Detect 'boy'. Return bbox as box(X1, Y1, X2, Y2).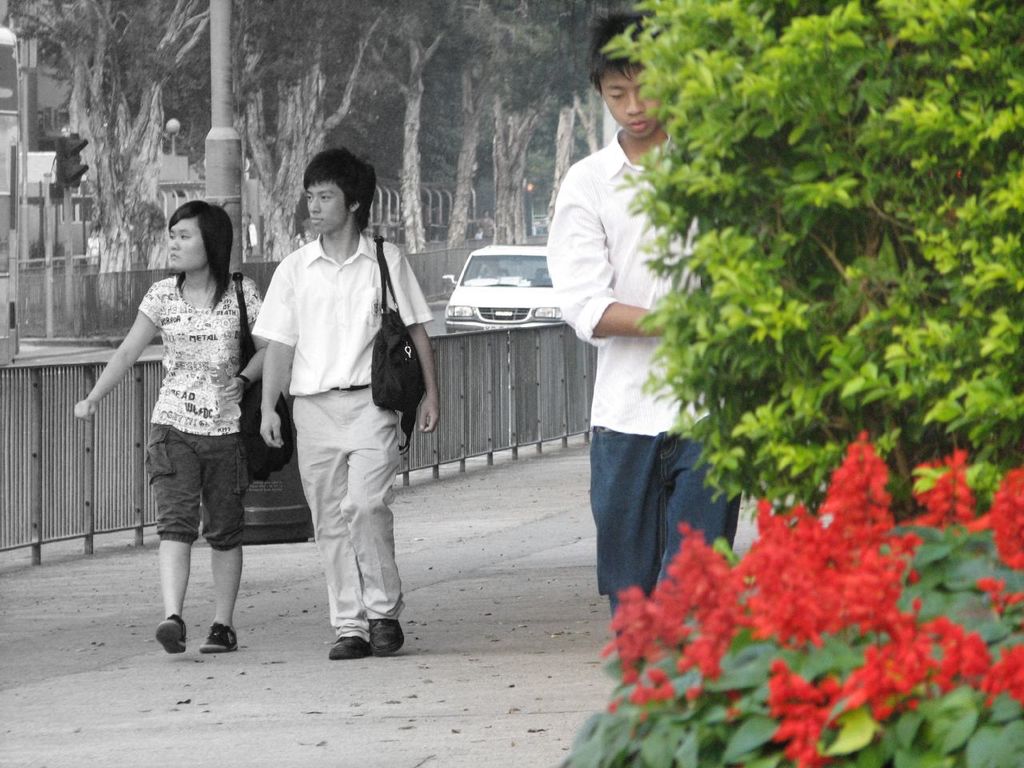
box(545, 15, 741, 666).
